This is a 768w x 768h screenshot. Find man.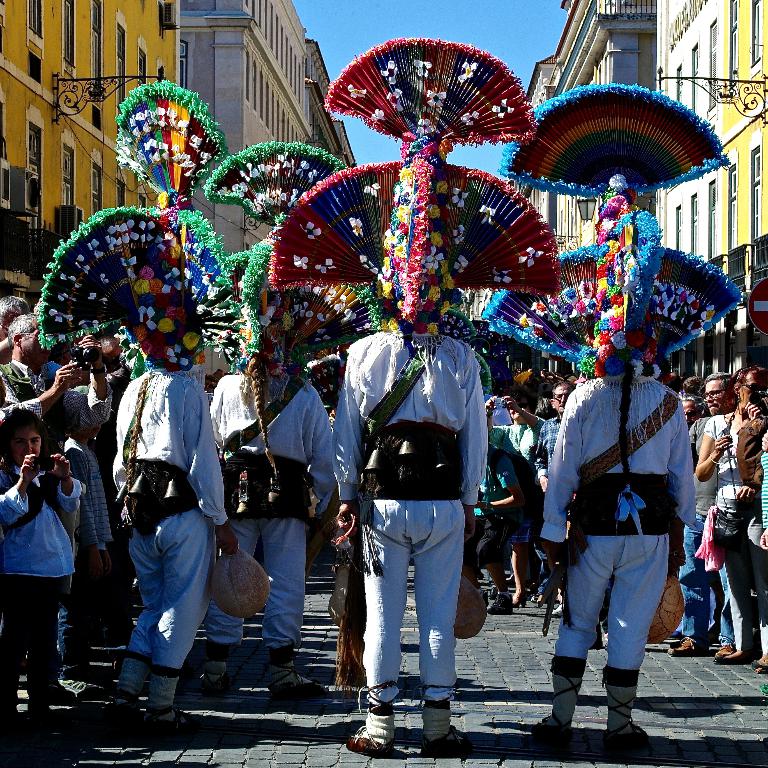
Bounding box: region(670, 368, 730, 651).
